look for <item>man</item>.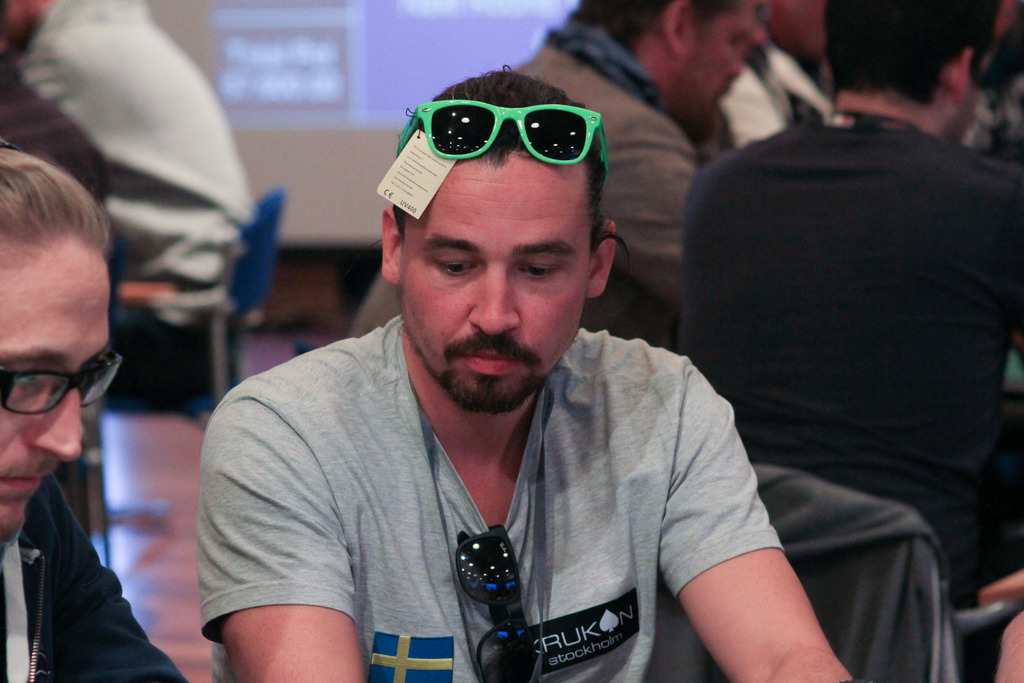
Found: select_region(161, 66, 875, 682).
